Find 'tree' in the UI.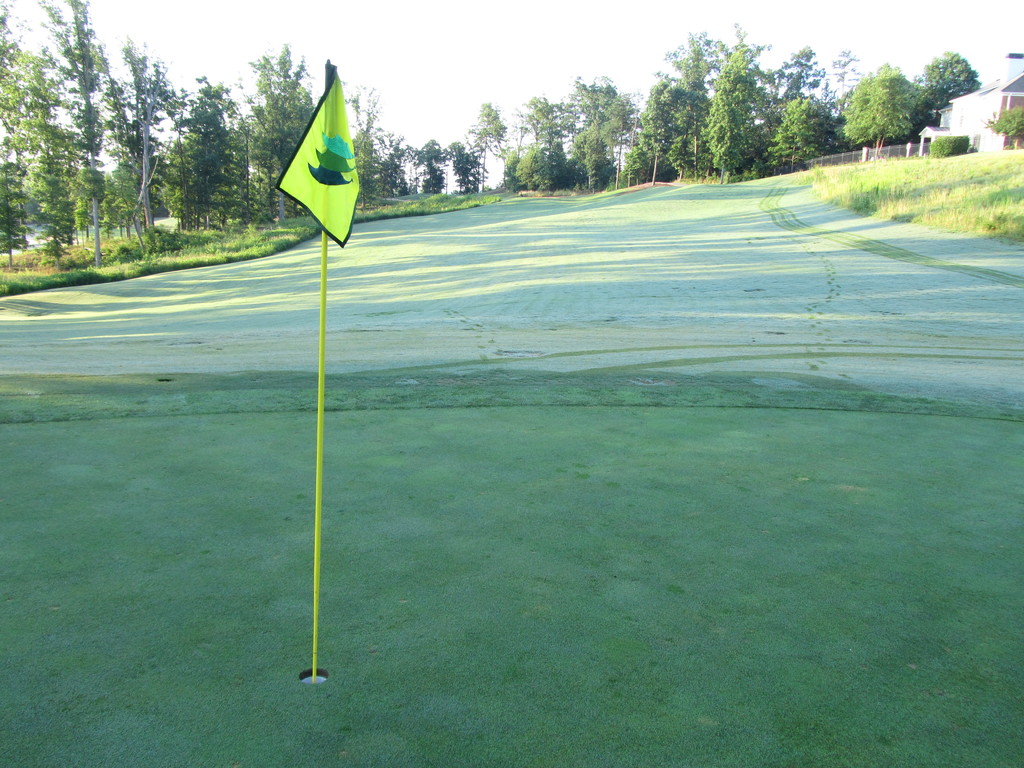
UI element at (x1=575, y1=72, x2=640, y2=184).
